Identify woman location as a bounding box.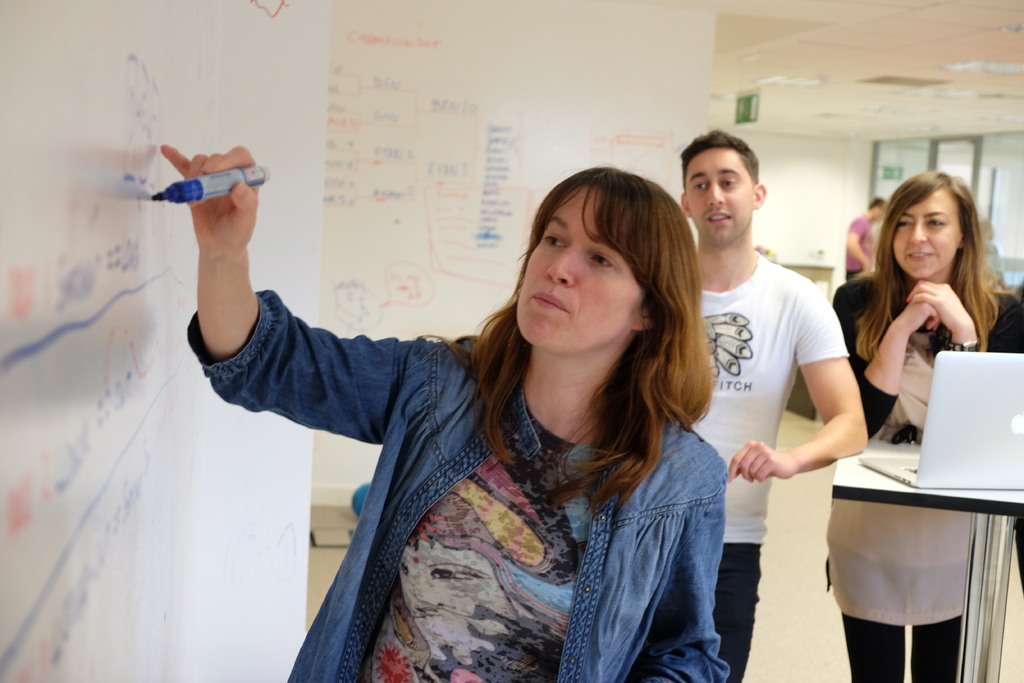
crop(829, 167, 1023, 682).
